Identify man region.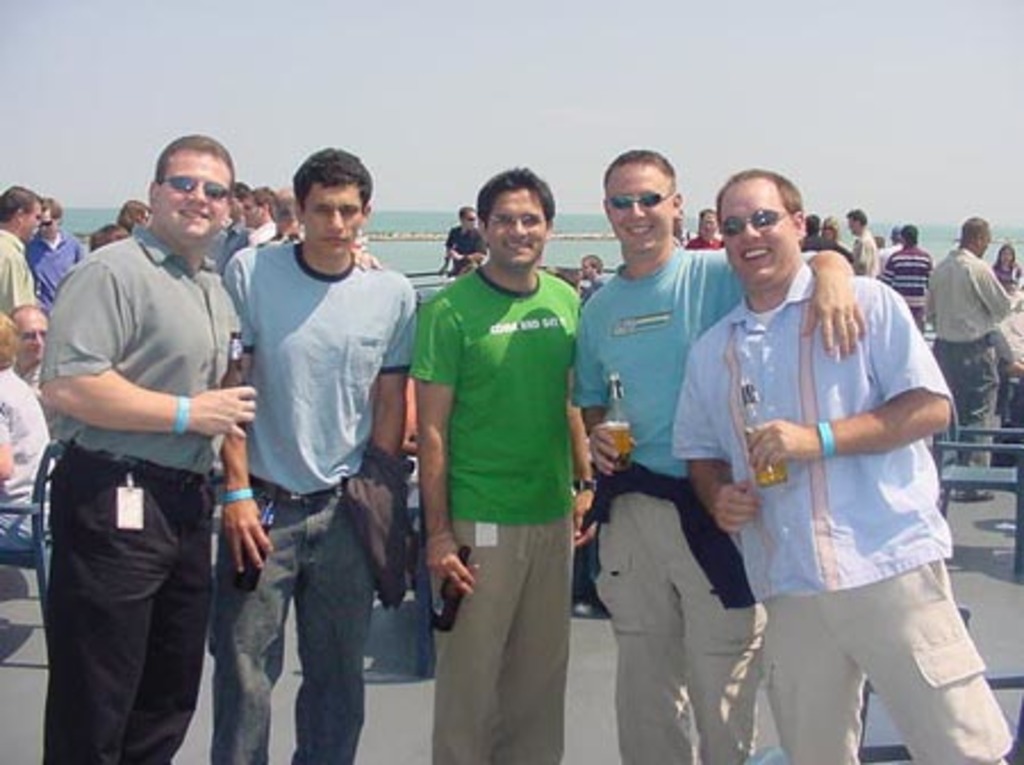
Region: select_region(922, 216, 1022, 499).
